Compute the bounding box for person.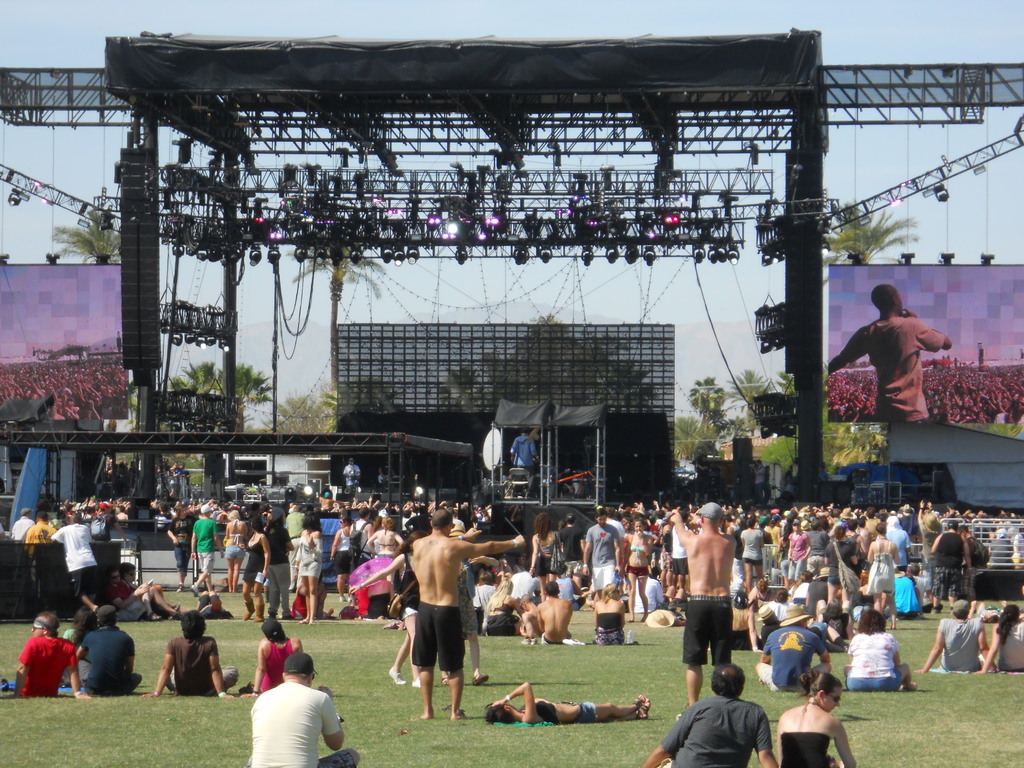
locate(328, 516, 355, 601).
